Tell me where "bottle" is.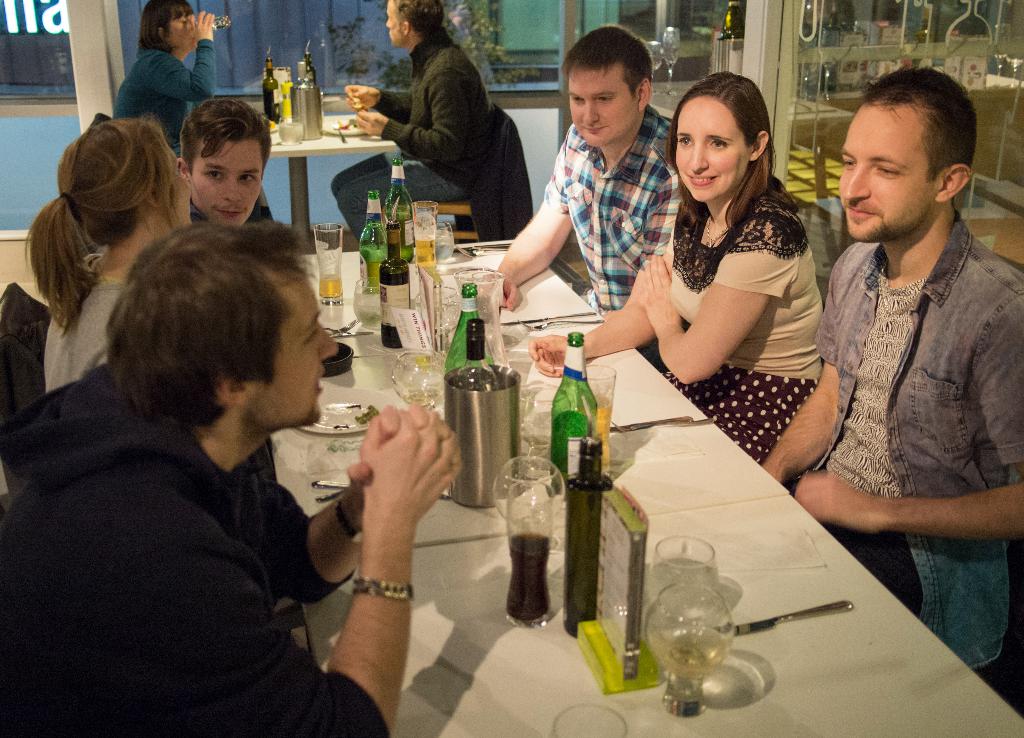
"bottle" is at <bbox>389, 155, 412, 276</bbox>.
